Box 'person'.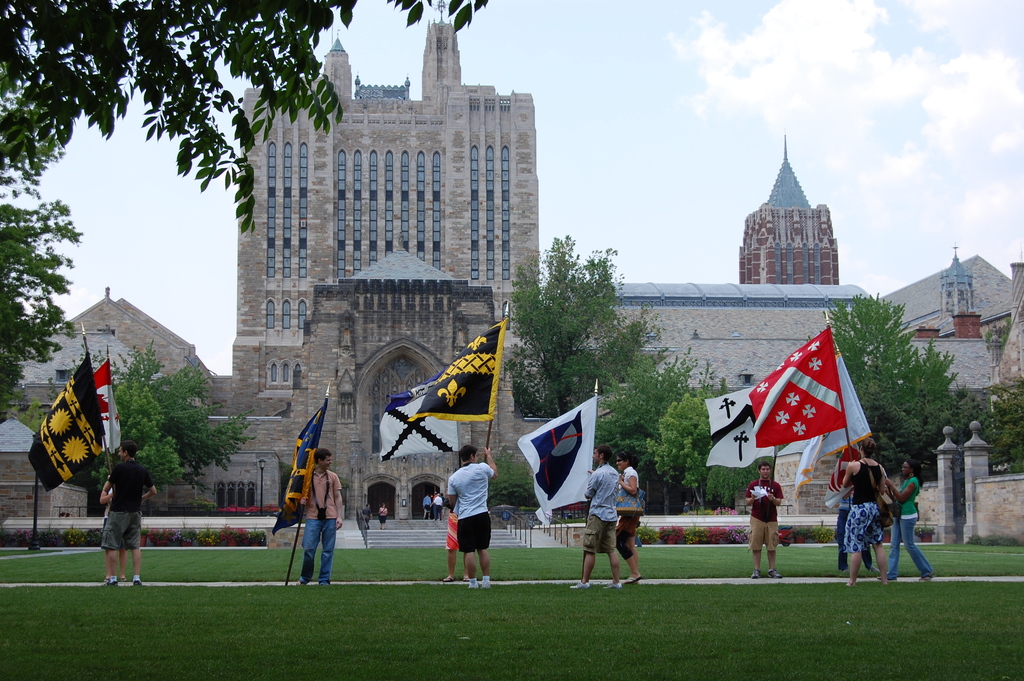
detection(883, 461, 934, 580).
